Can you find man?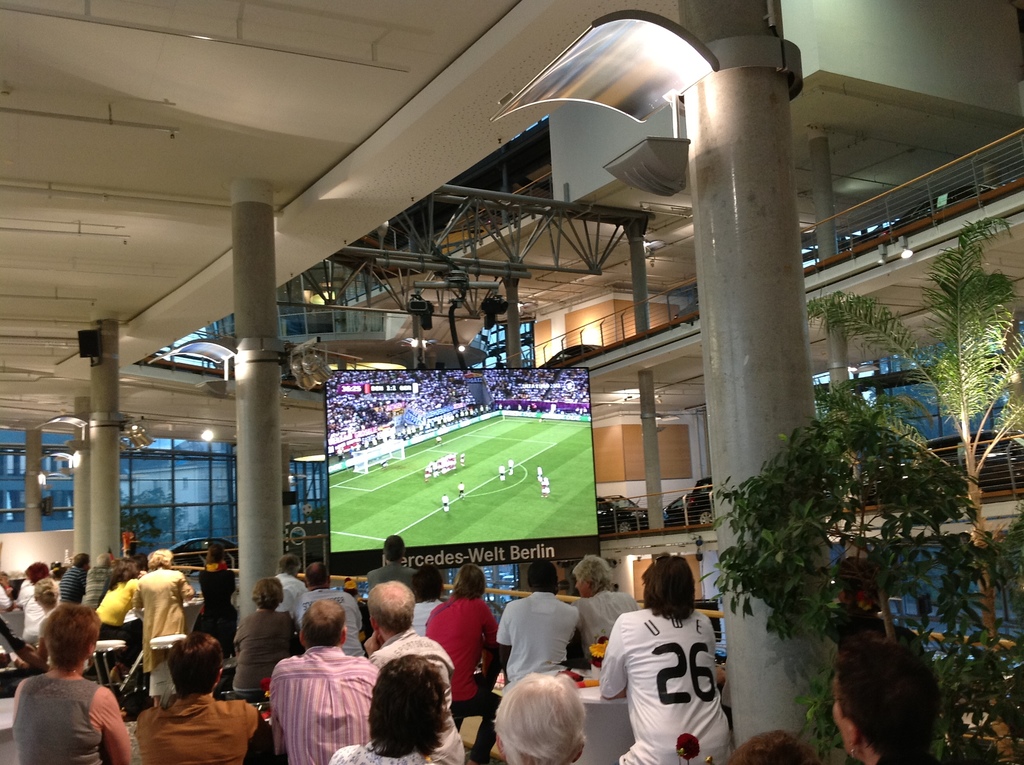
Yes, bounding box: 232:579:301:695.
